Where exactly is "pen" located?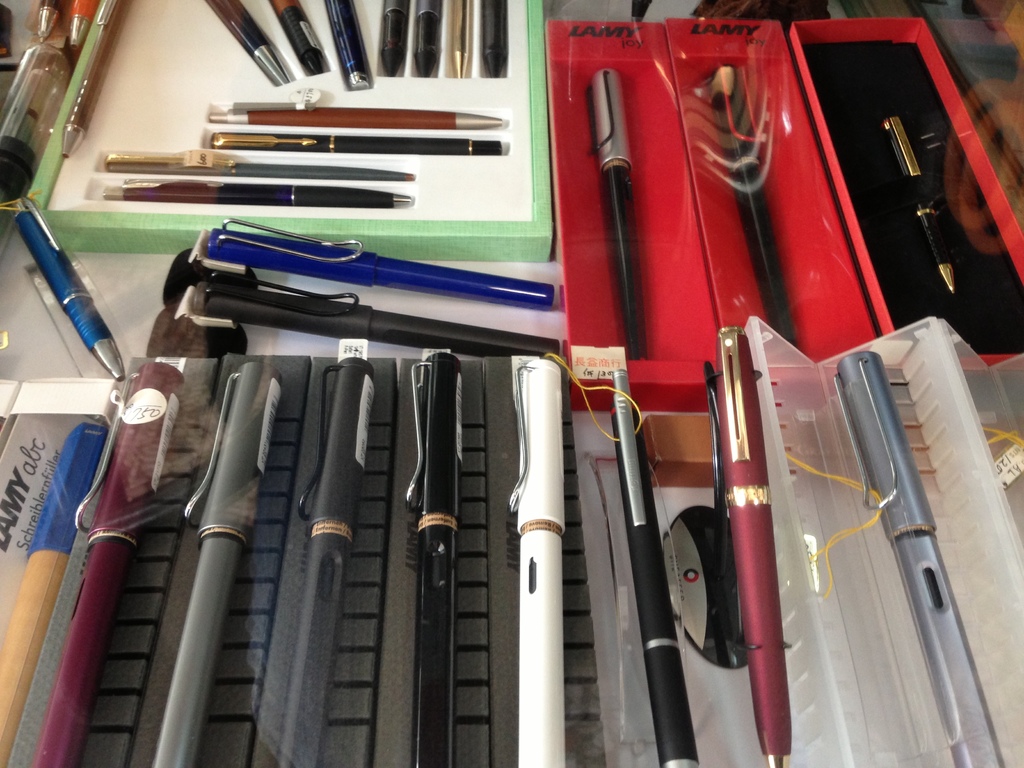
Its bounding box is 0,417,108,767.
